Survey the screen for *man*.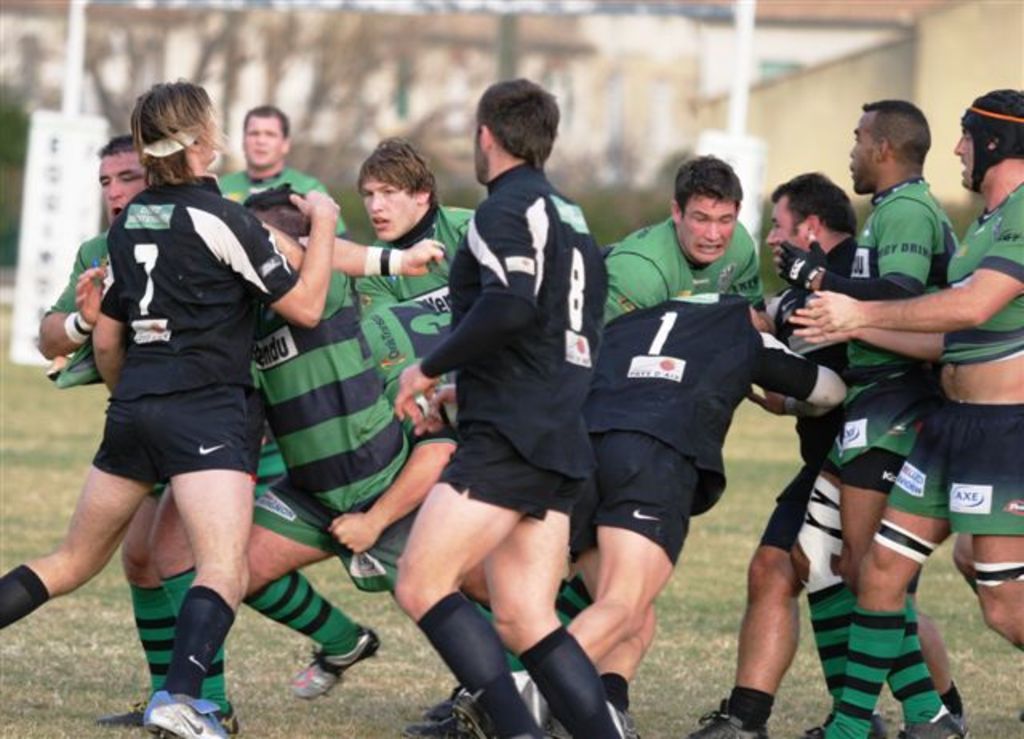
Survey found: [691,171,968,736].
